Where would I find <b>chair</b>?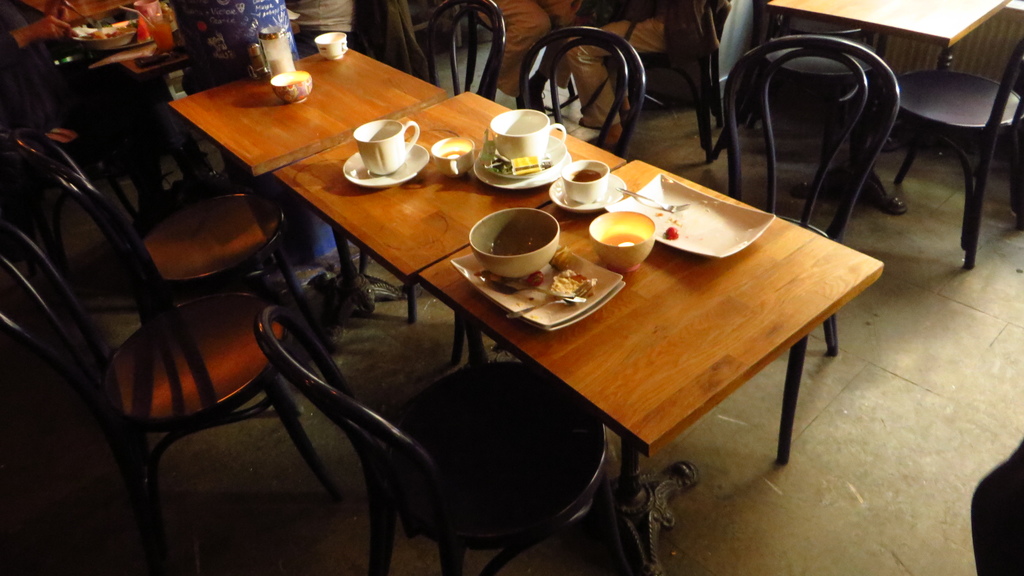
At rect(245, 298, 637, 575).
